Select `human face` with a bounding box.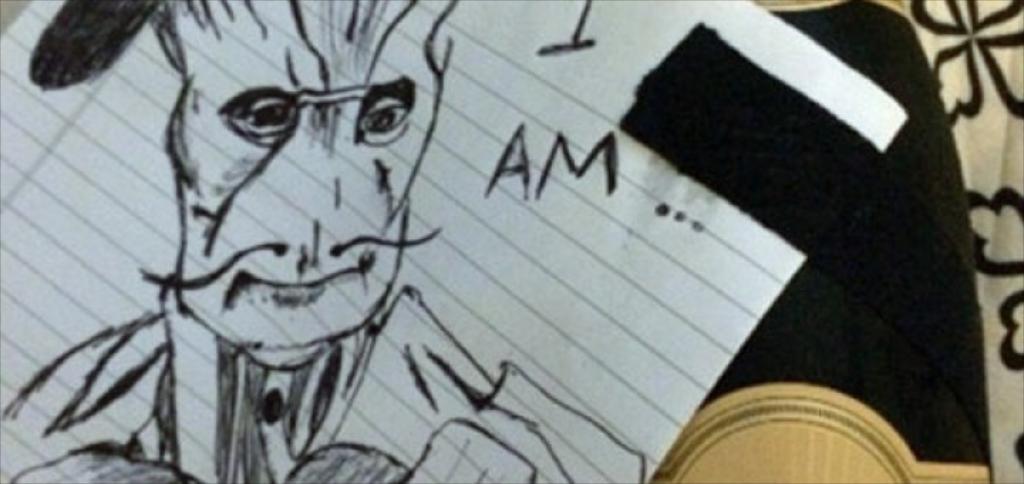
(176, 3, 437, 357).
